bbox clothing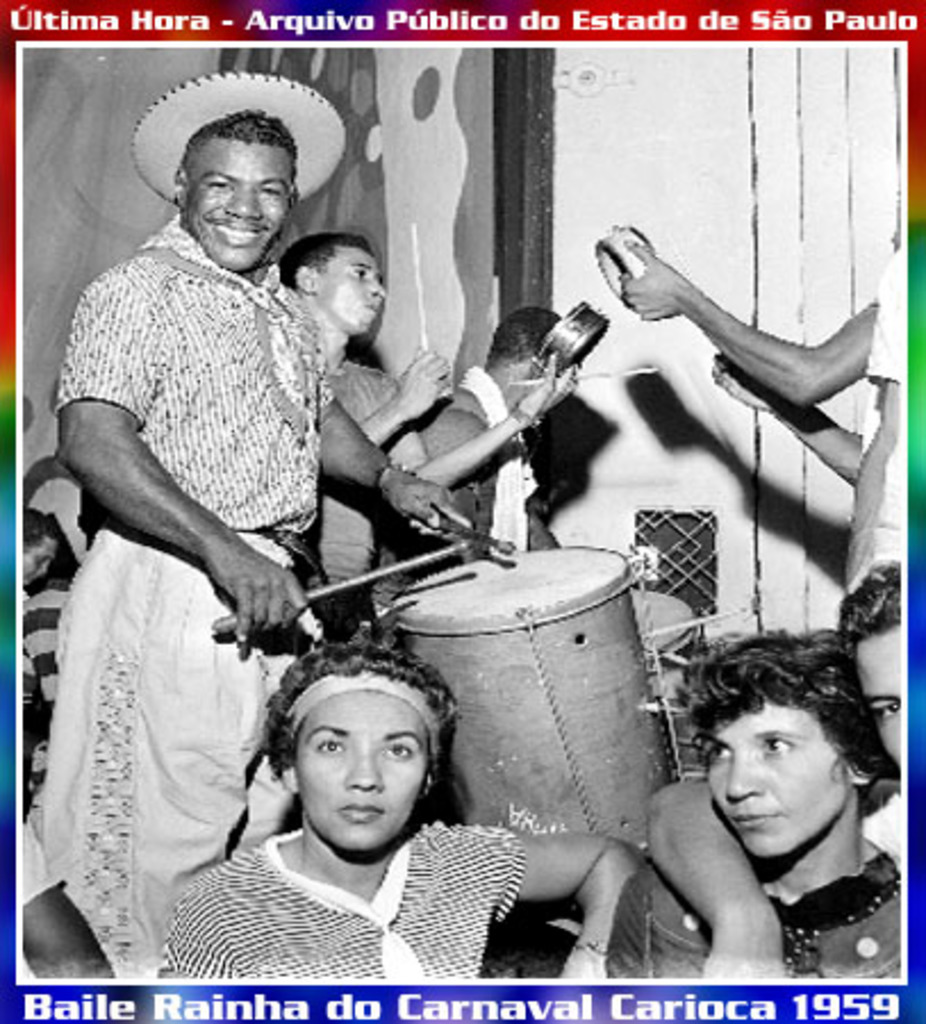
{"left": 307, "top": 339, "right": 419, "bottom": 585}
